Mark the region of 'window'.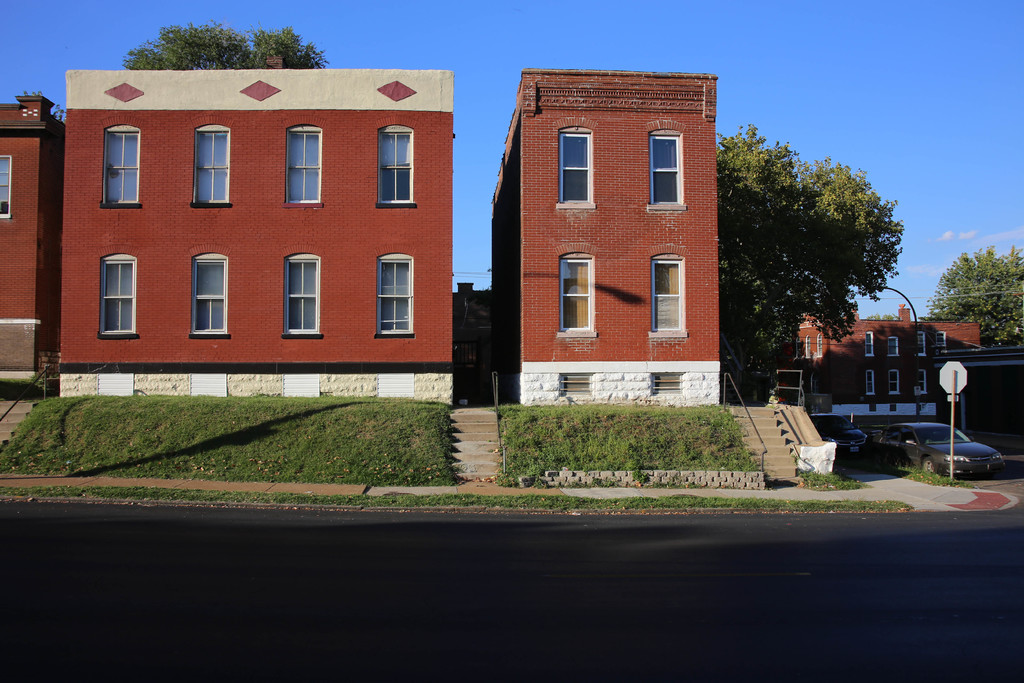
Region: (378, 131, 412, 202).
